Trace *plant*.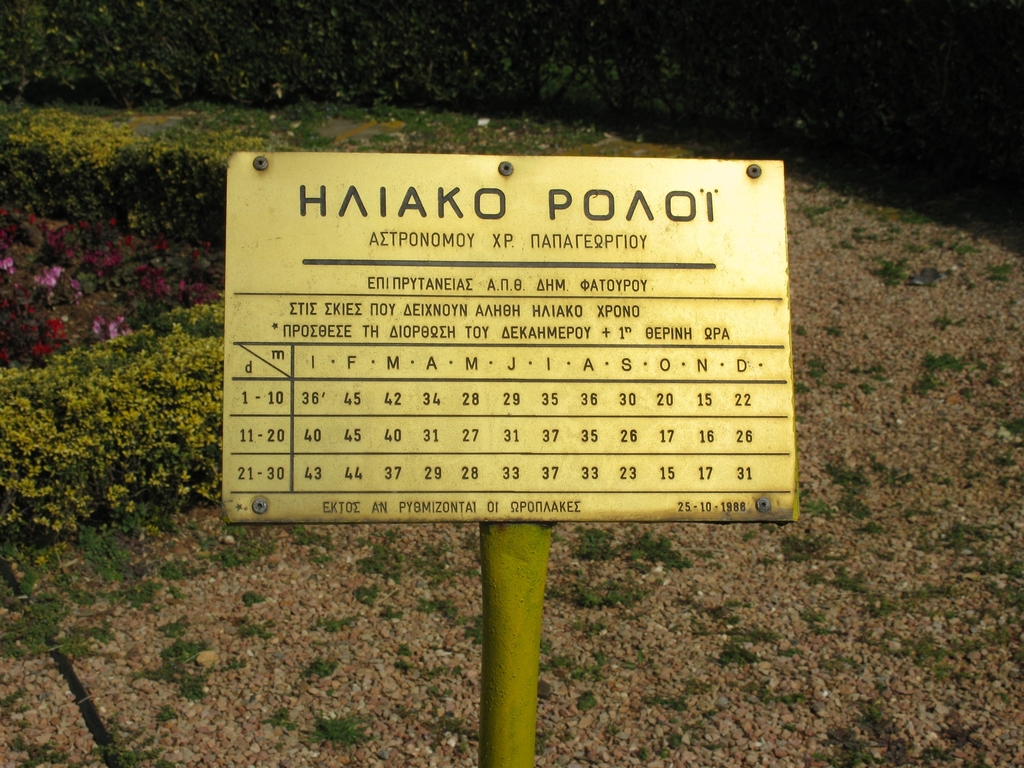
Traced to box=[893, 220, 906, 234].
